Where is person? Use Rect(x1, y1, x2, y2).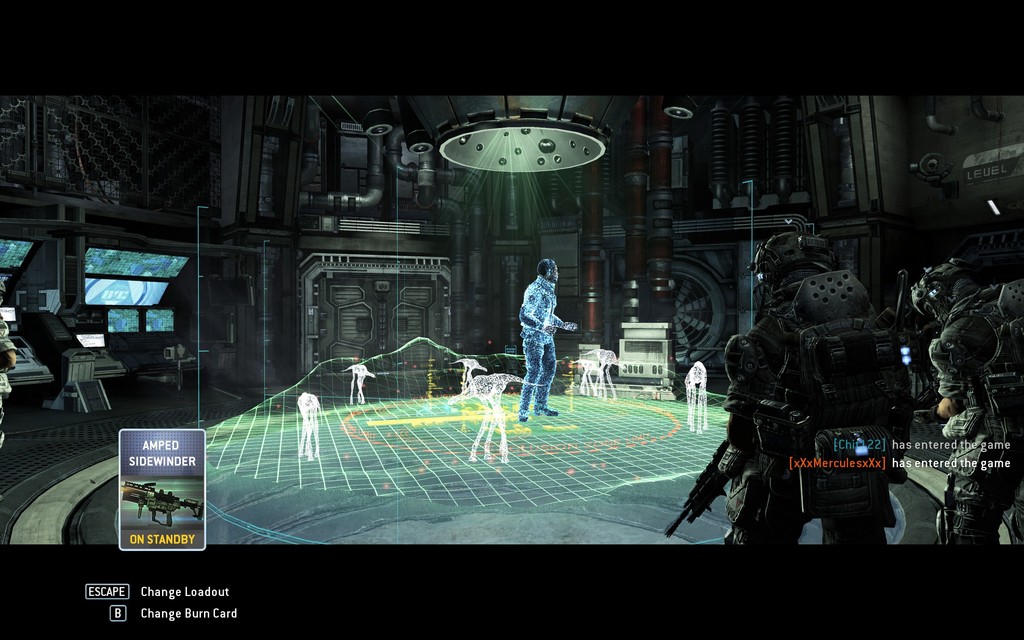
Rect(511, 259, 583, 424).
